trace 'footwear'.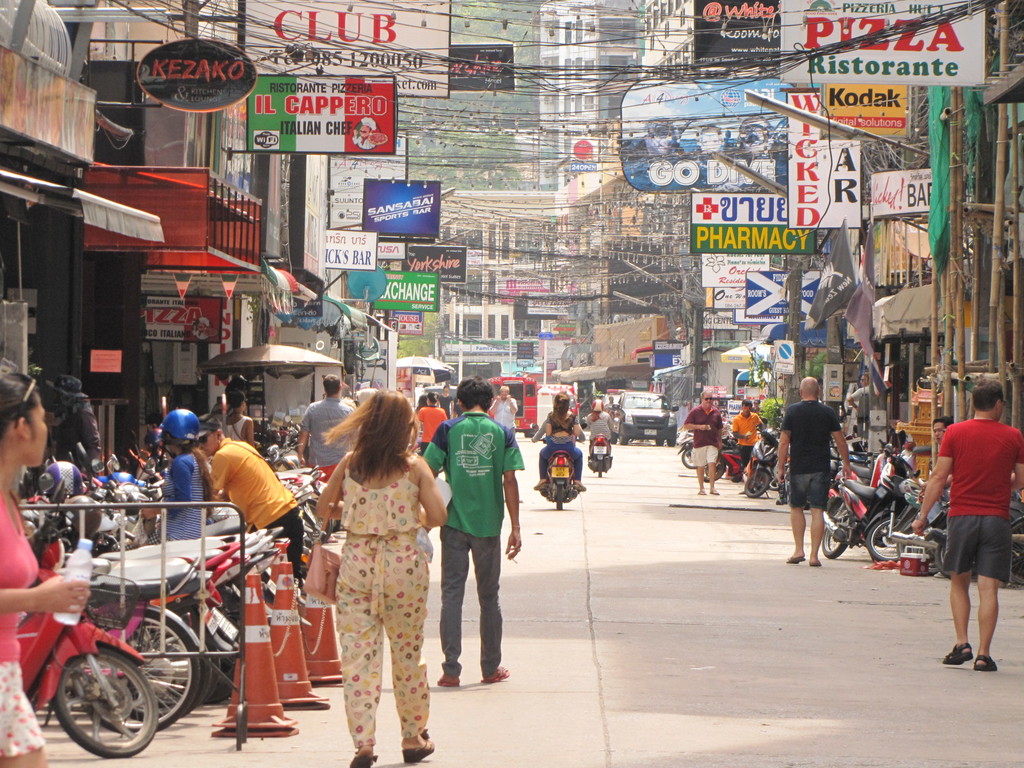
Traced to locate(405, 730, 436, 764).
